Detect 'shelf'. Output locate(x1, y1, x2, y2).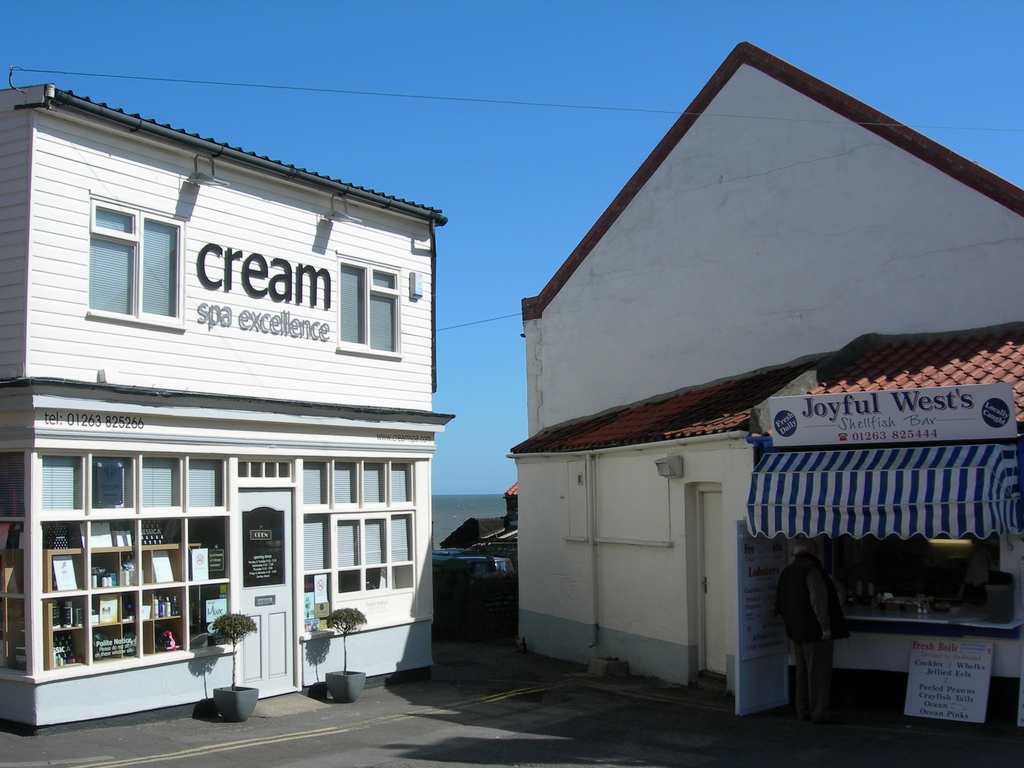
locate(120, 548, 127, 592).
